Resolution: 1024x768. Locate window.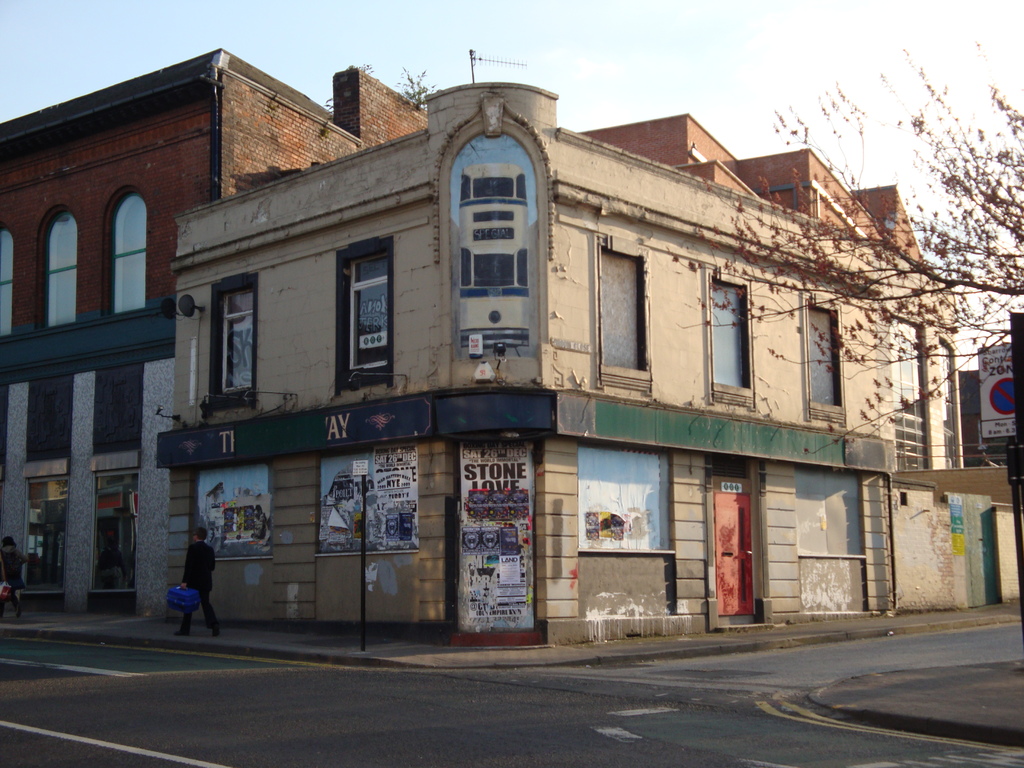
left=332, top=232, right=399, bottom=399.
